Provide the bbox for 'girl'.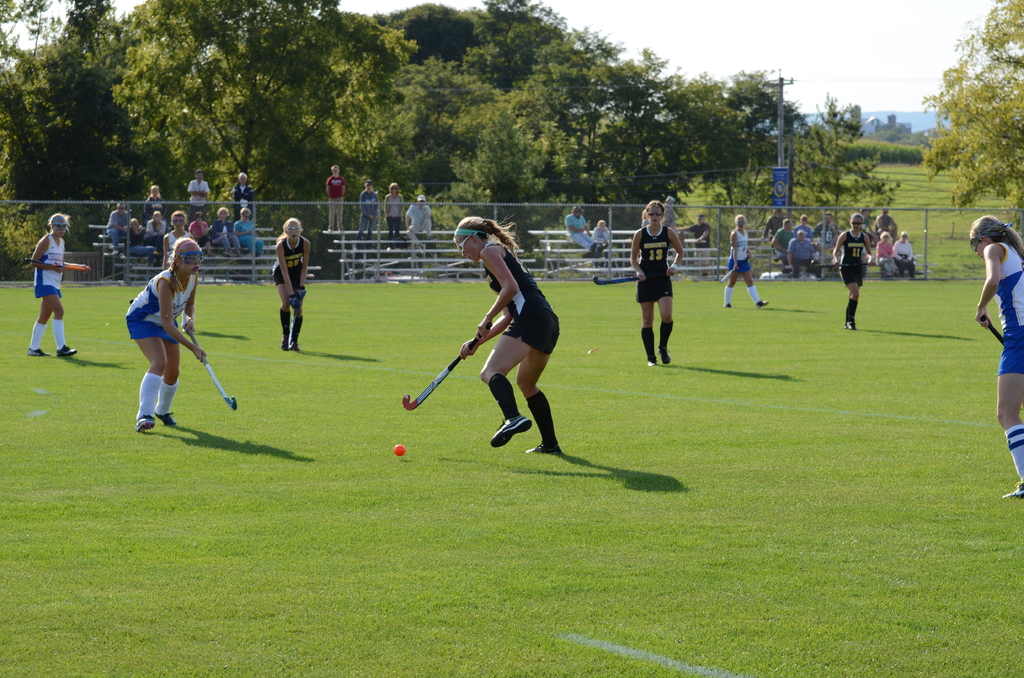
127 238 204 434.
